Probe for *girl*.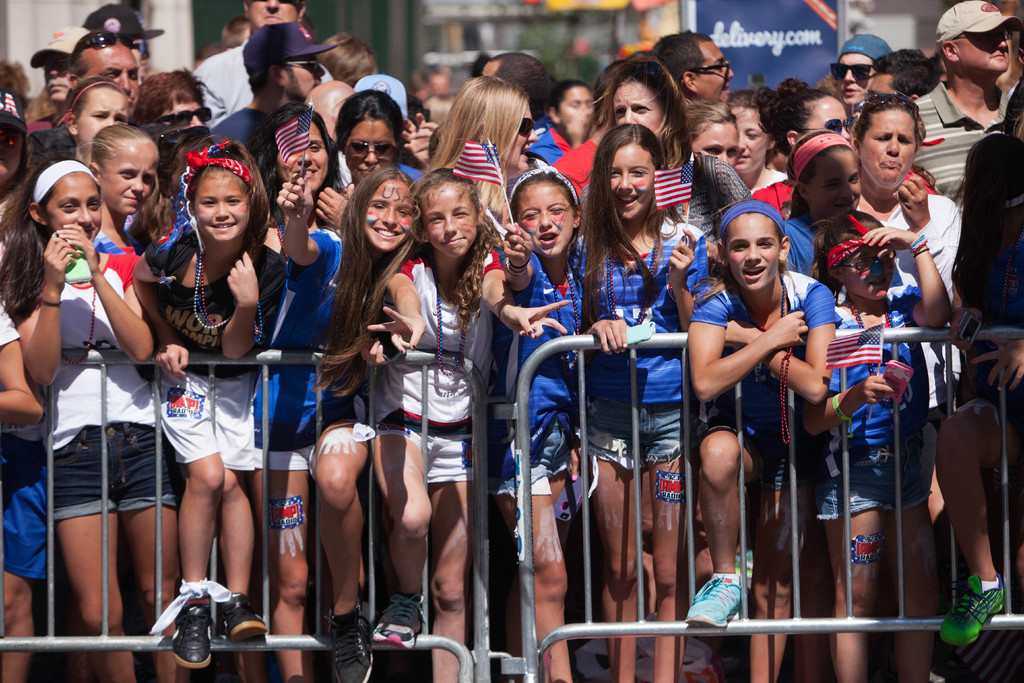
Probe result: Rect(0, 155, 178, 682).
